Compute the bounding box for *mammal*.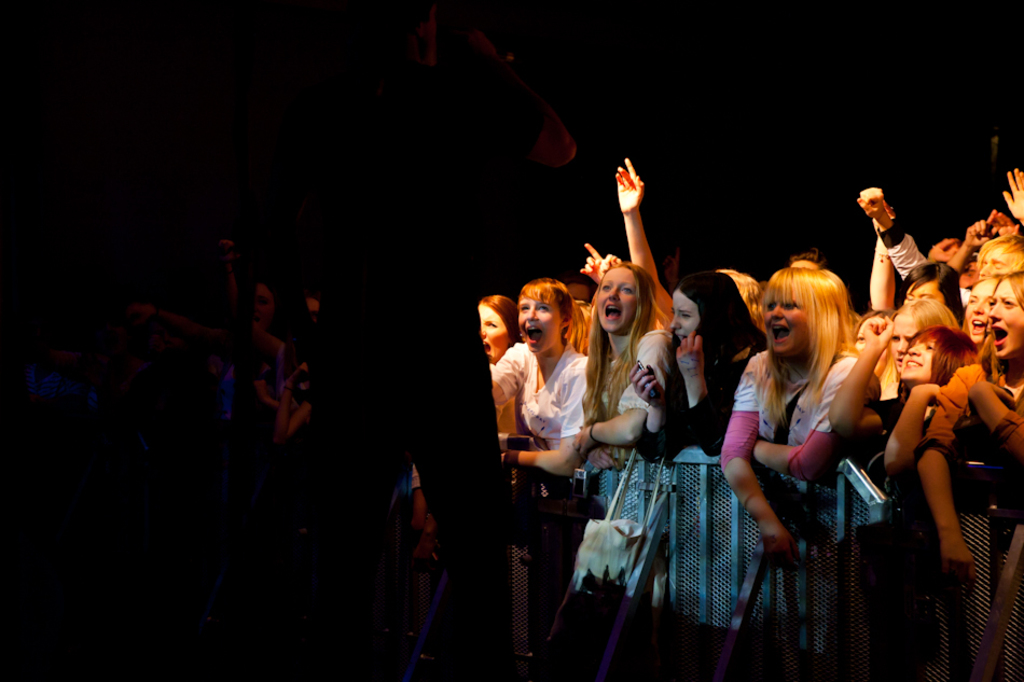
[x1=488, y1=275, x2=615, y2=513].
